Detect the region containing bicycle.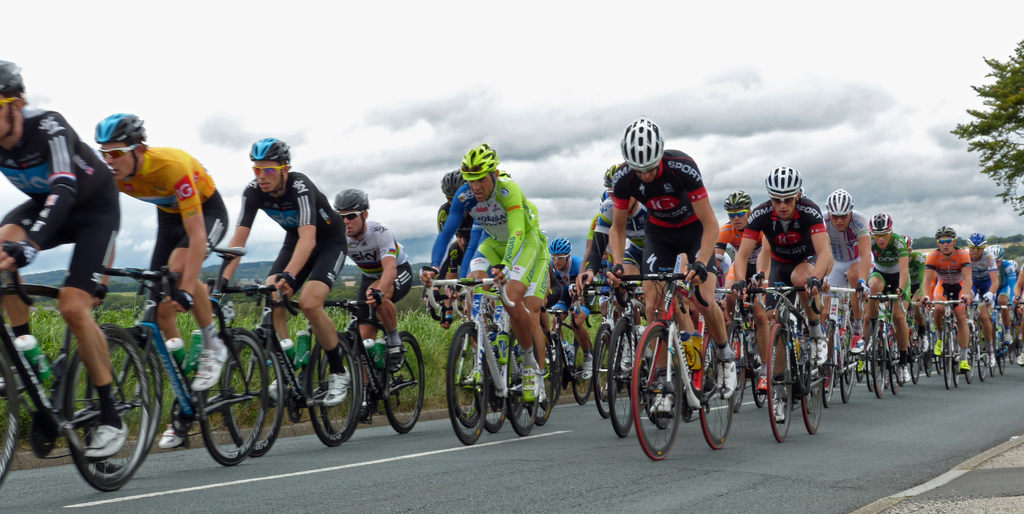
x1=0 y1=244 x2=152 y2=496.
